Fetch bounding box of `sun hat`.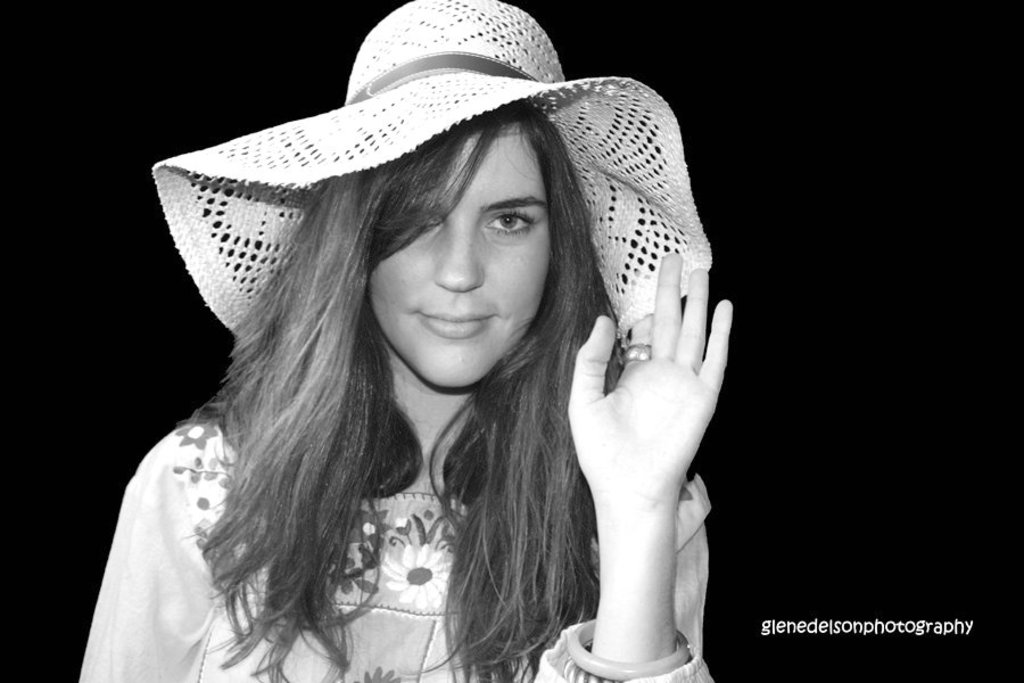
Bbox: [149,0,716,352].
